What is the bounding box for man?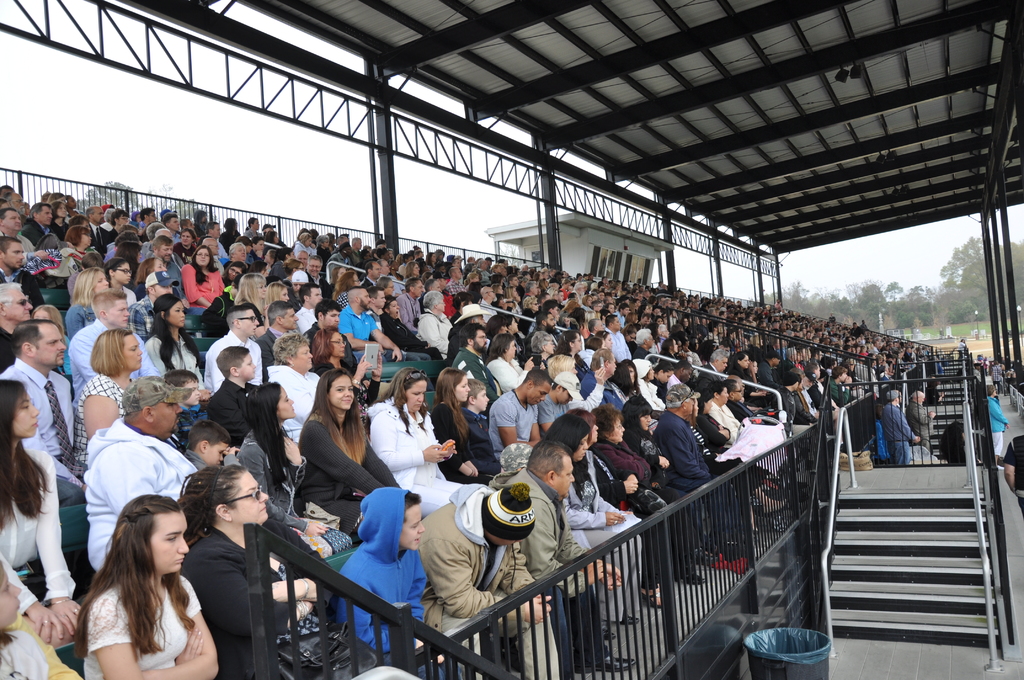
93 368 198 571.
